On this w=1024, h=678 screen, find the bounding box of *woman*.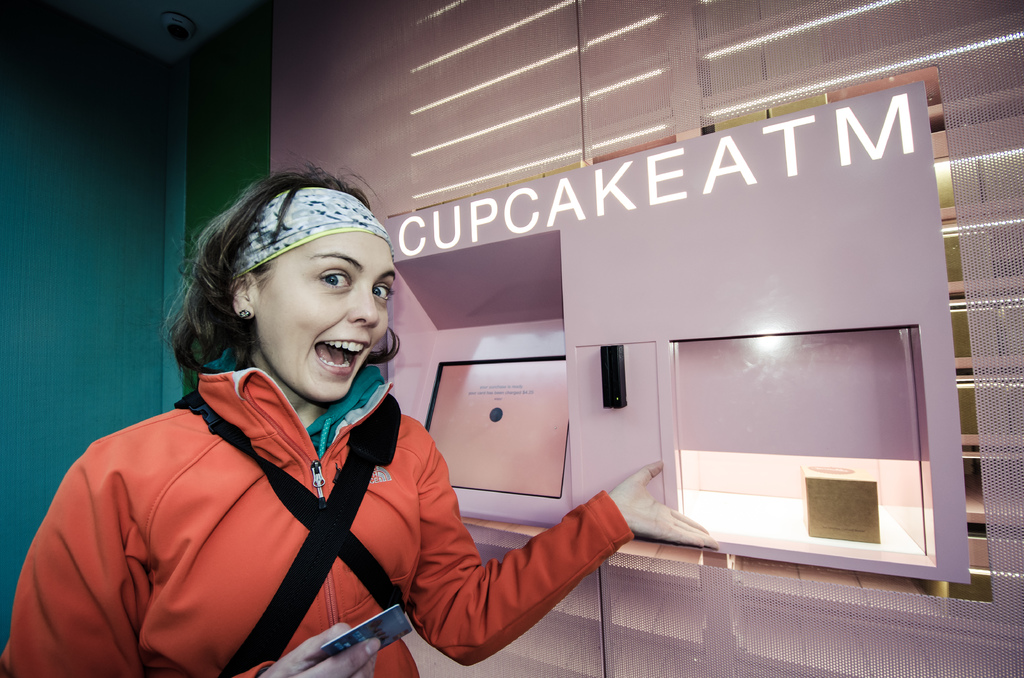
Bounding box: <region>4, 170, 714, 675</region>.
